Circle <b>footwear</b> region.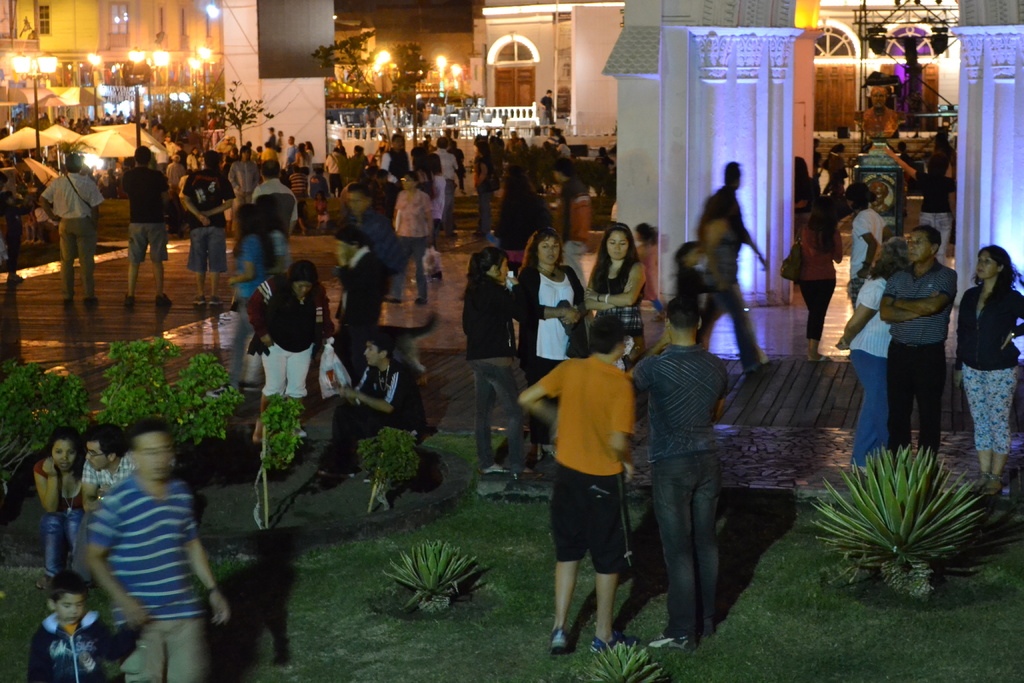
Region: [151,296,176,312].
